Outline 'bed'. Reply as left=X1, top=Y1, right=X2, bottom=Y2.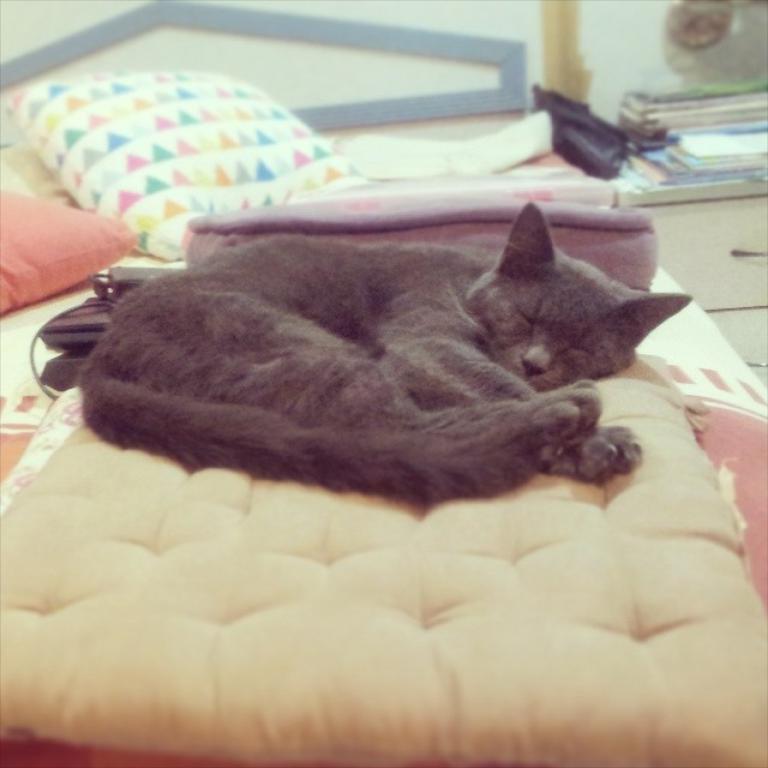
left=0, top=0, right=767, bottom=767.
